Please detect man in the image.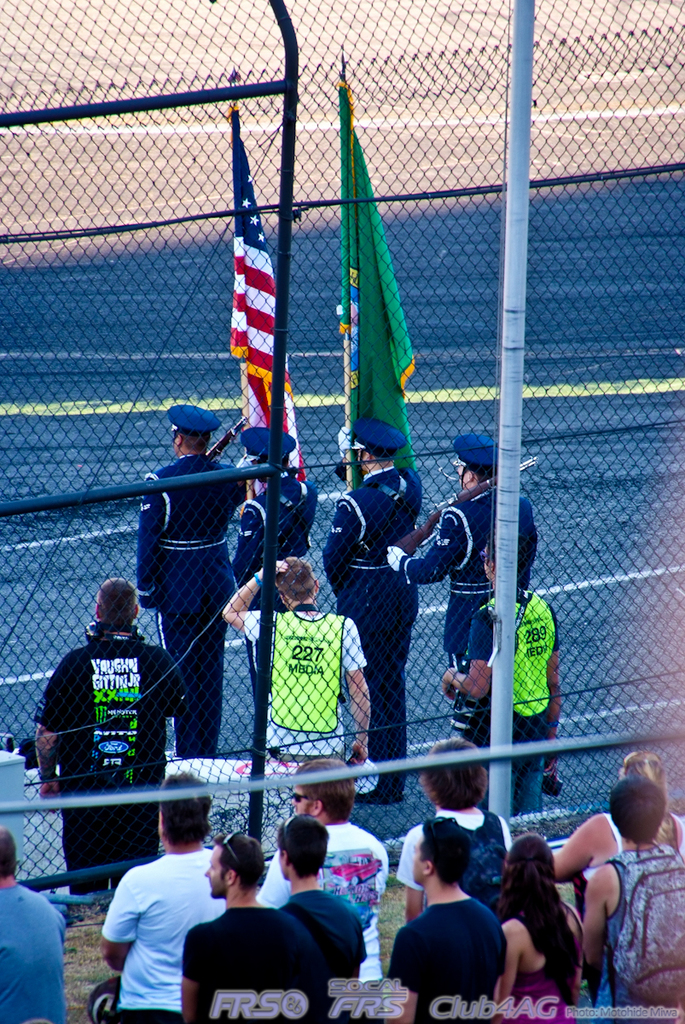
93/773/264/1023.
